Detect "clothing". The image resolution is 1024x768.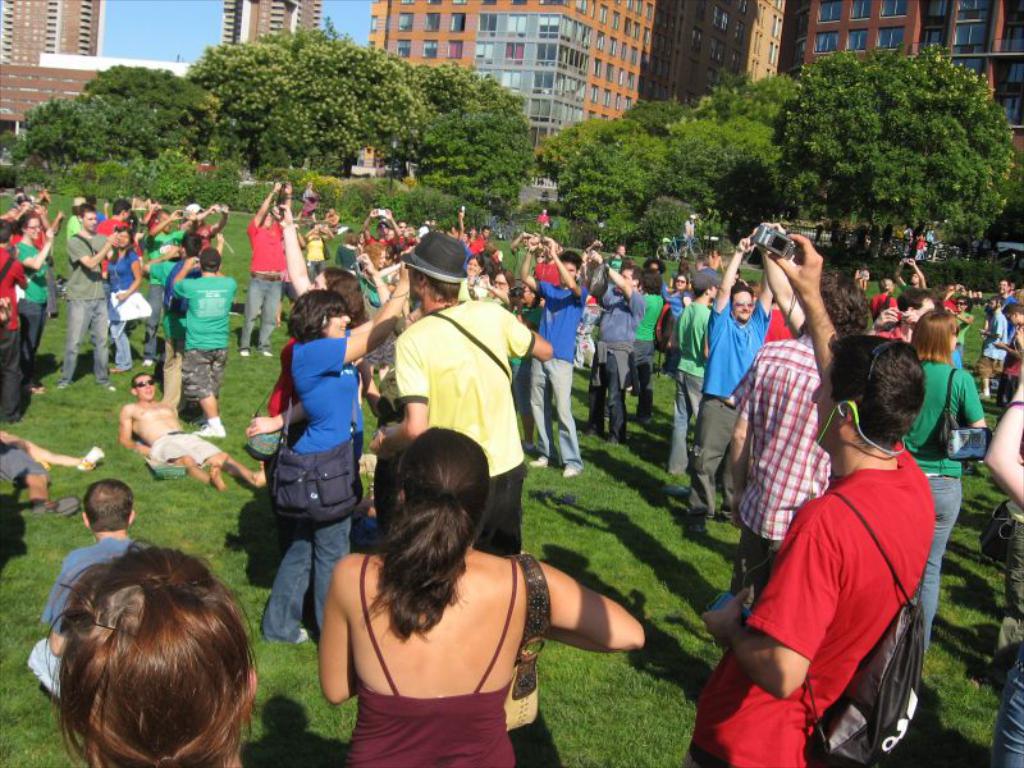
(x1=252, y1=376, x2=294, y2=433).
